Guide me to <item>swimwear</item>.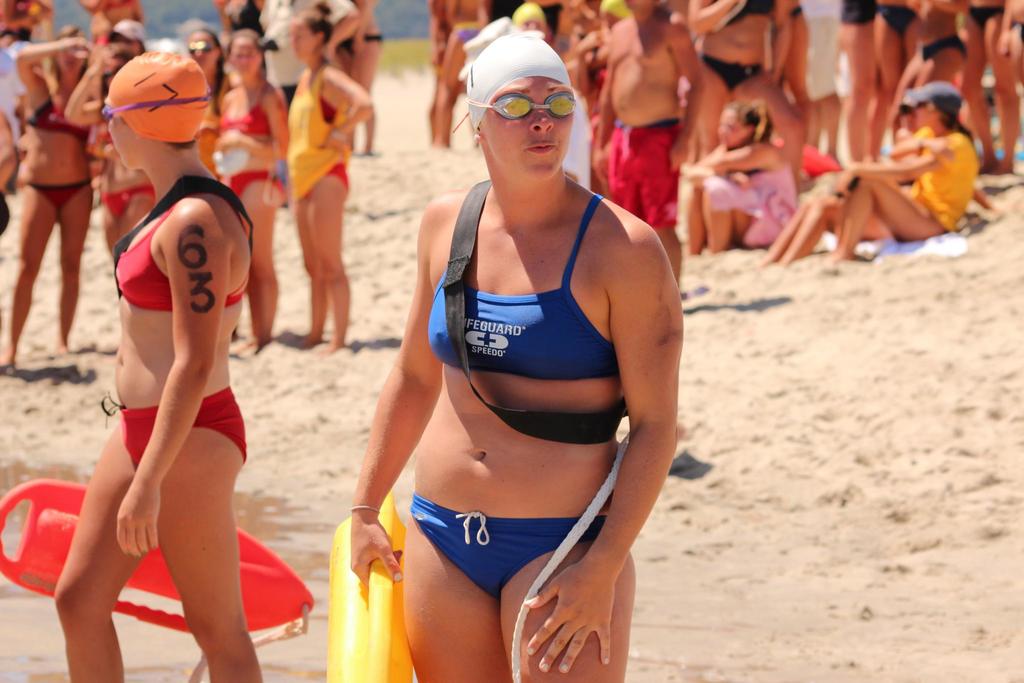
Guidance: x1=225, y1=81, x2=280, y2=218.
